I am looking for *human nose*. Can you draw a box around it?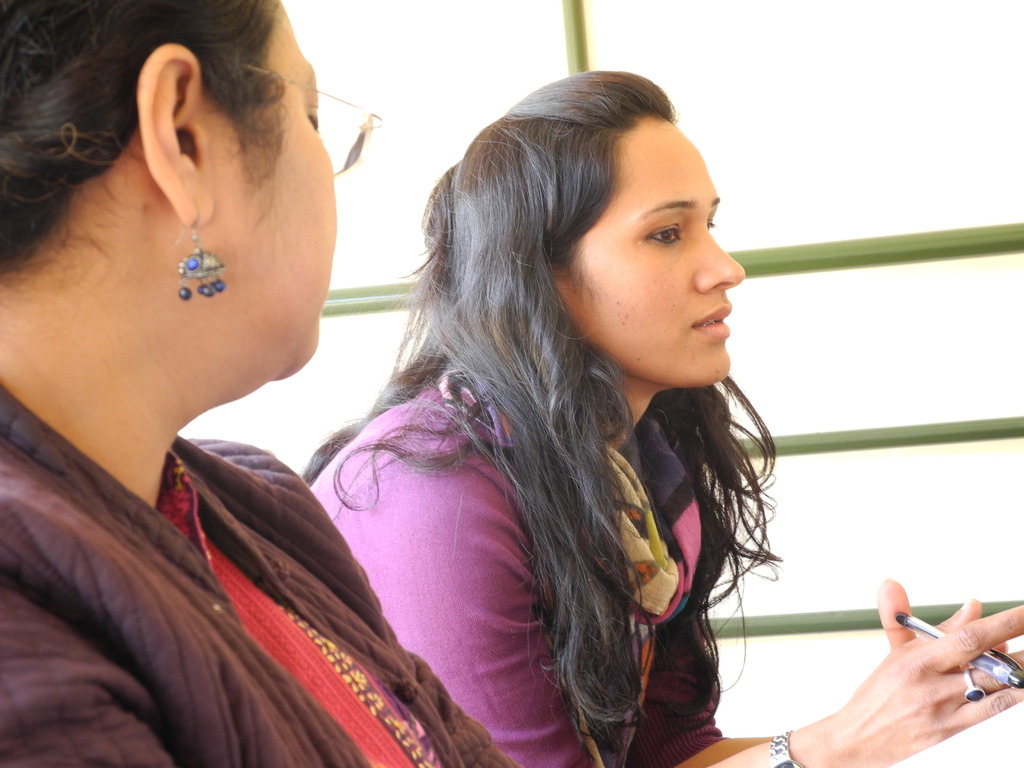
Sure, the bounding box is <region>689, 216, 749, 299</region>.
